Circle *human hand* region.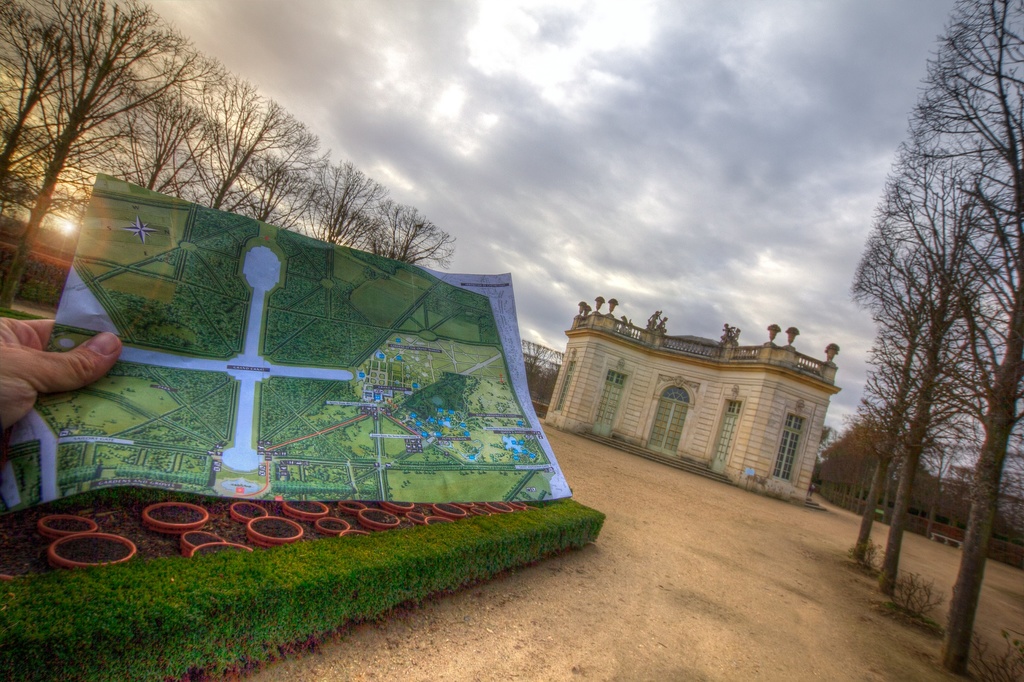
Region: x1=0, y1=317, x2=125, y2=430.
